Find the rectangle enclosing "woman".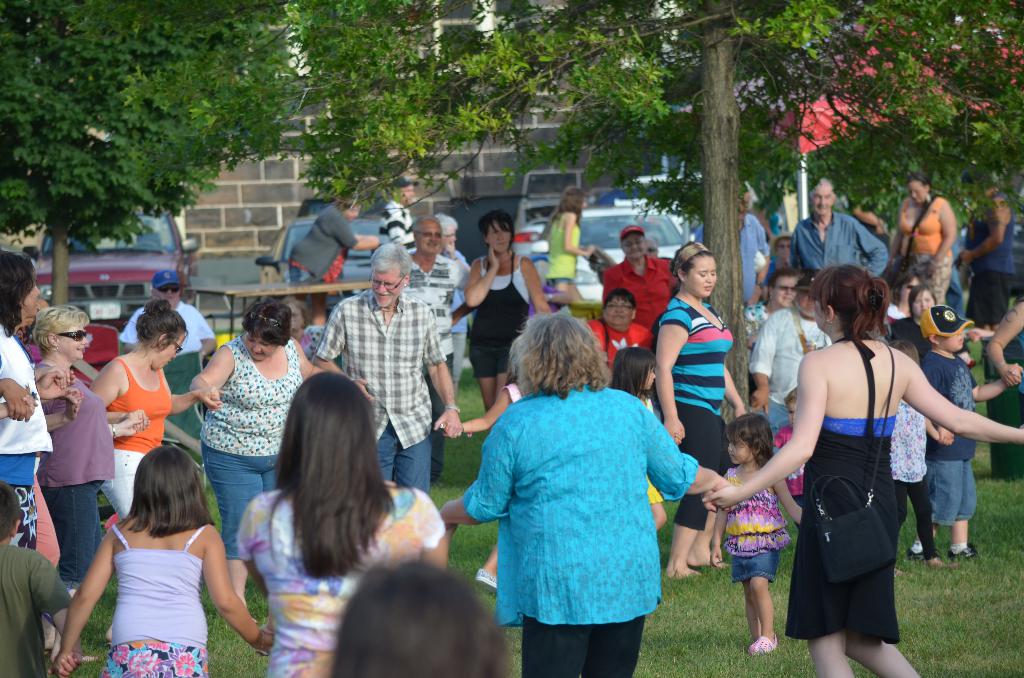
BBox(0, 249, 68, 556).
